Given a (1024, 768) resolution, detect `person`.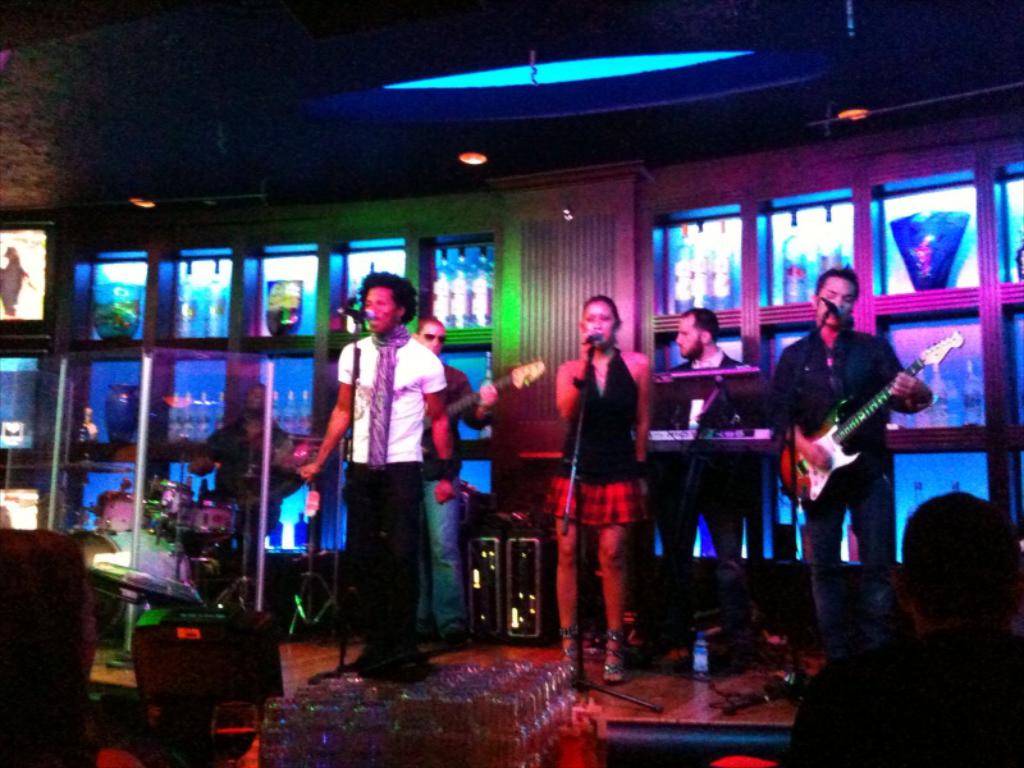
[left=291, top=268, right=468, bottom=676].
